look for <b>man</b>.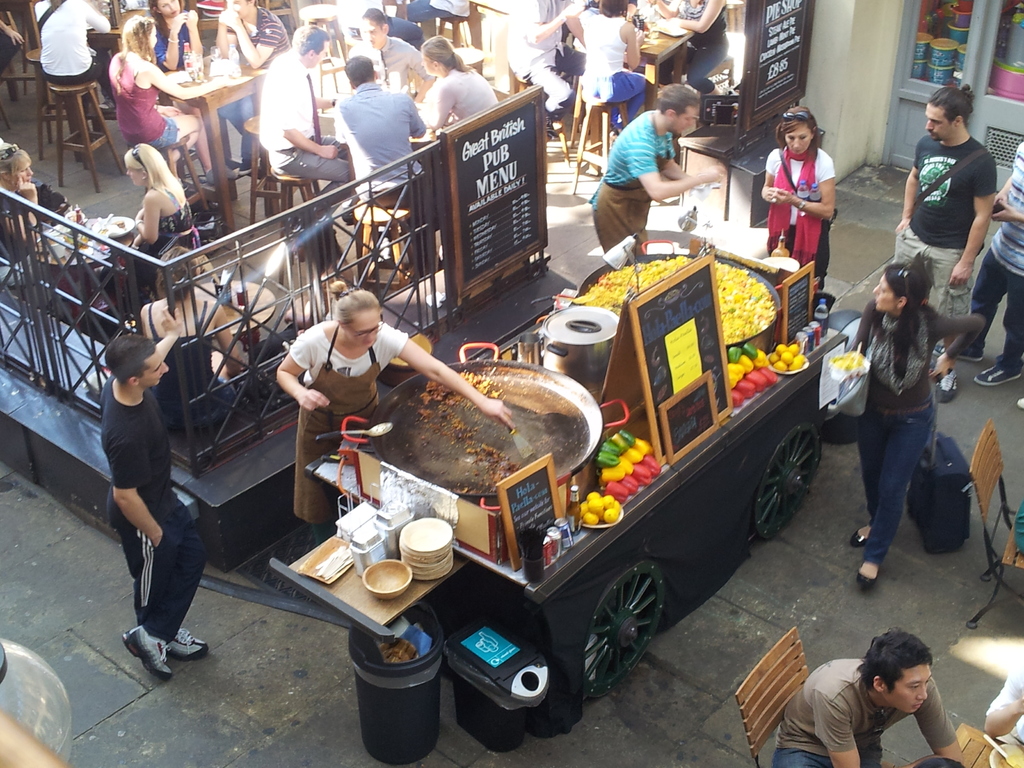
Found: [left=584, top=73, right=724, bottom=257].
